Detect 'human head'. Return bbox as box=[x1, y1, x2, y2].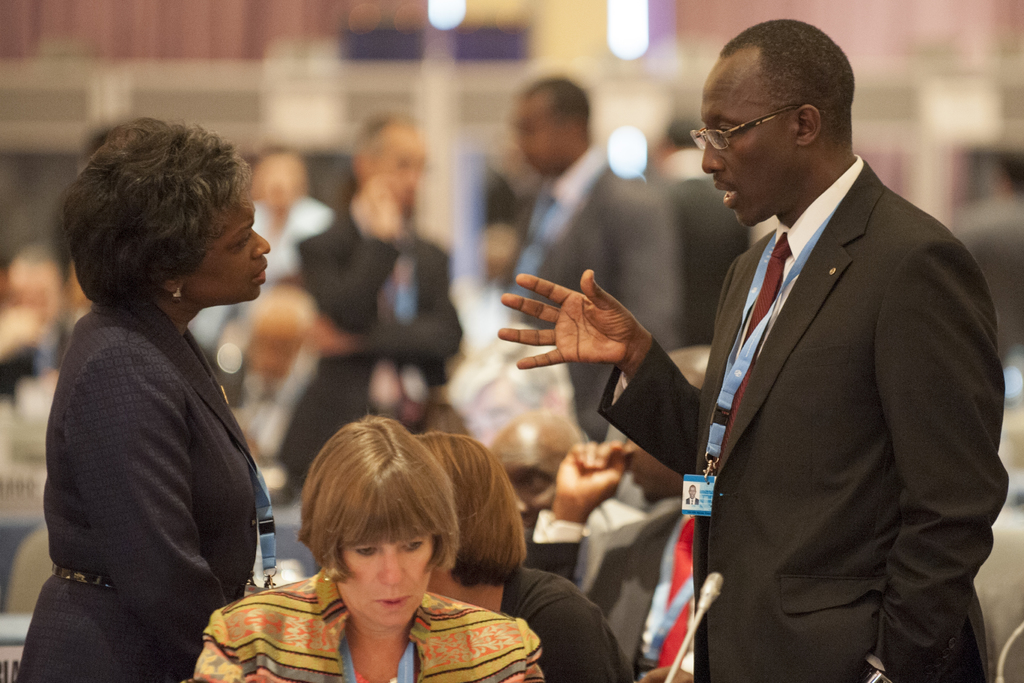
box=[351, 120, 433, 217].
